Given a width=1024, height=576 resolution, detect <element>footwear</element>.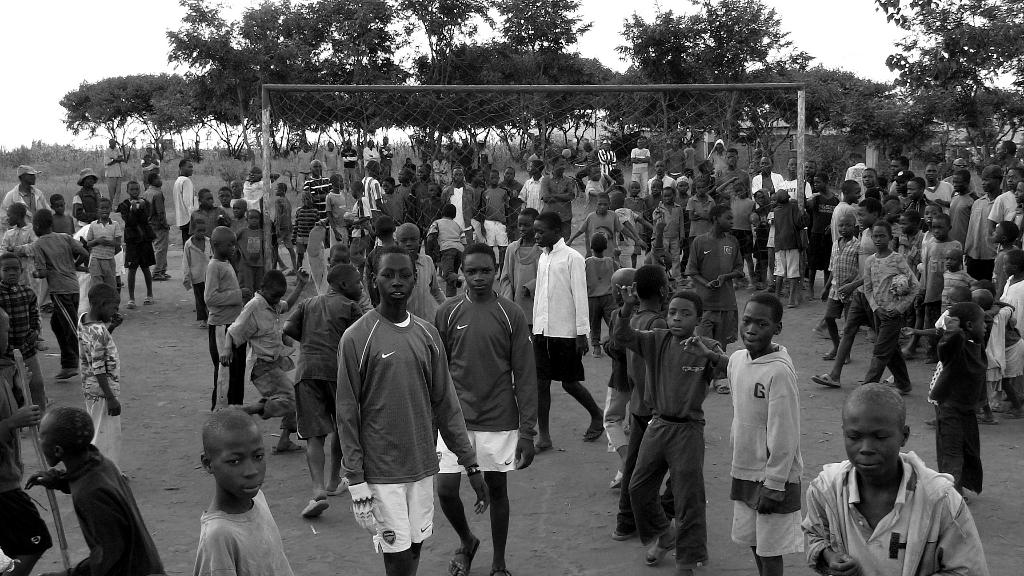
684/281/695/290.
